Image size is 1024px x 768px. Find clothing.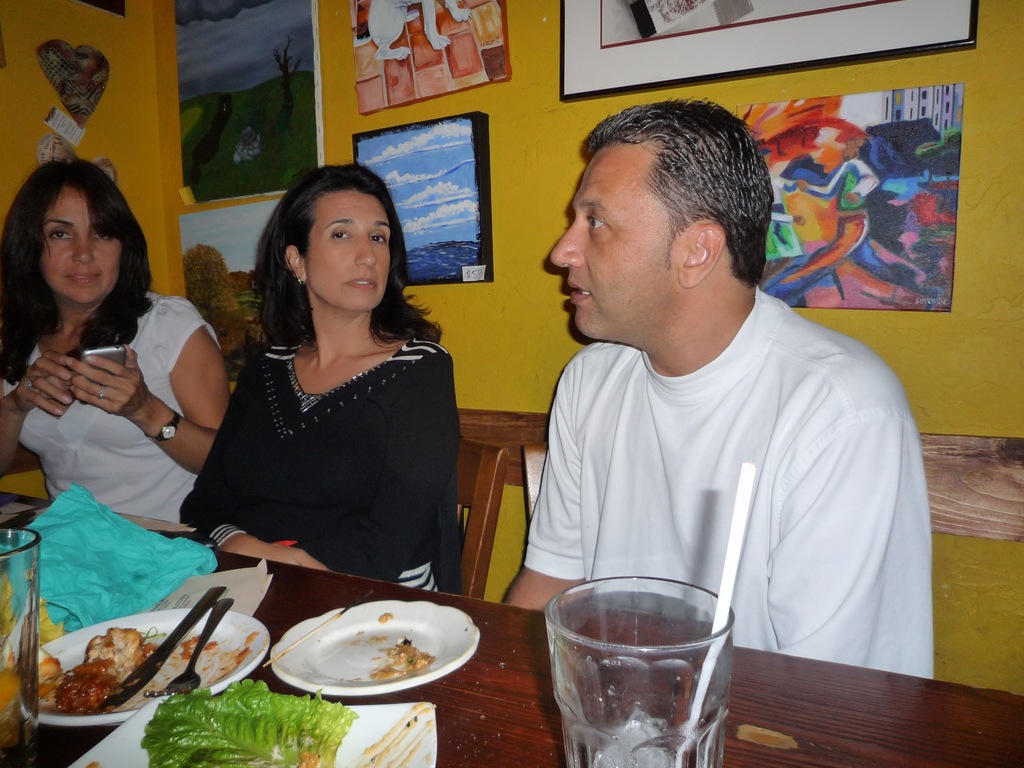
[left=181, top=335, right=463, bottom=595].
